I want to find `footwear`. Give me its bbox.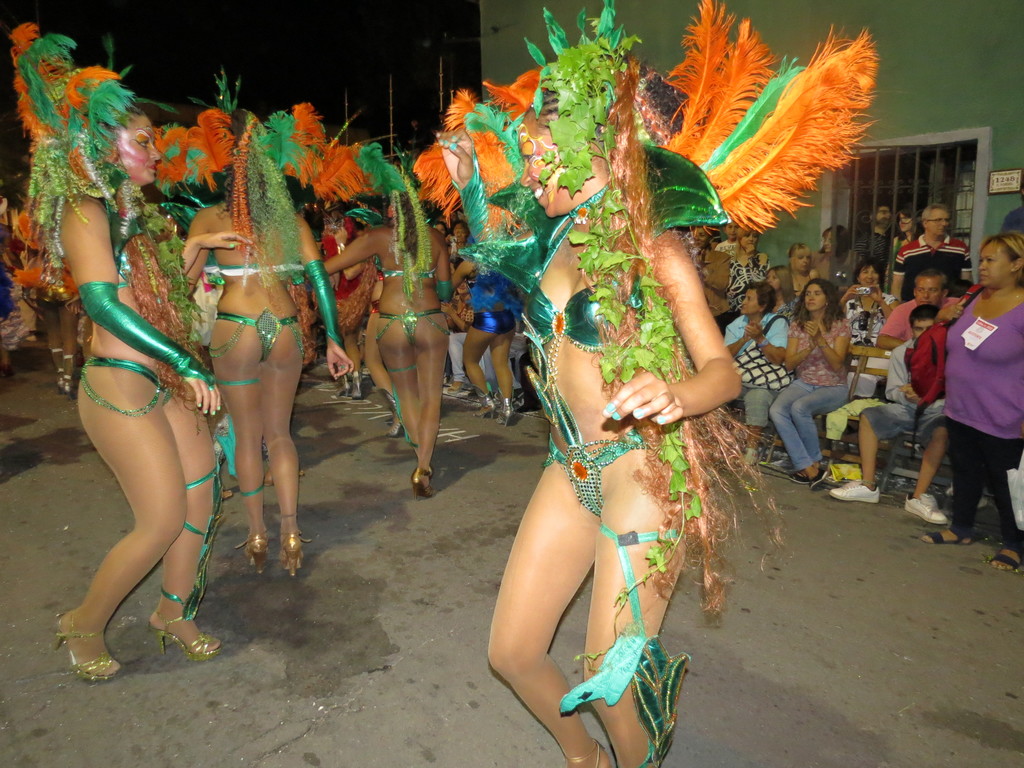
locate(351, 371, 364, 400).
